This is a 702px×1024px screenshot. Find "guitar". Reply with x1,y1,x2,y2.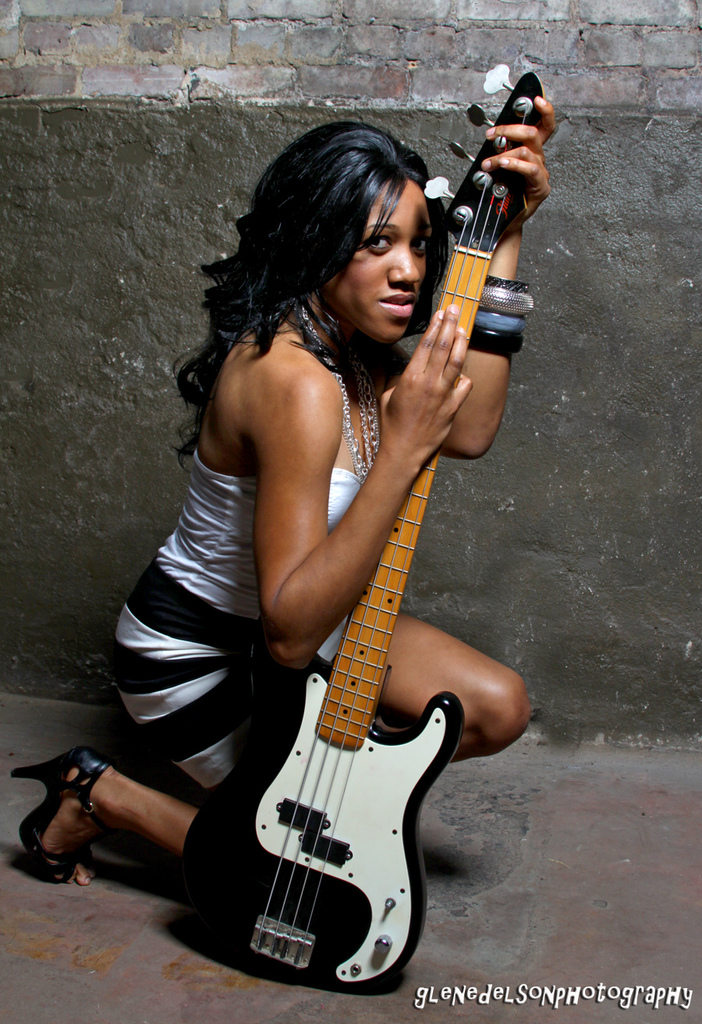
175,69,541,990.
